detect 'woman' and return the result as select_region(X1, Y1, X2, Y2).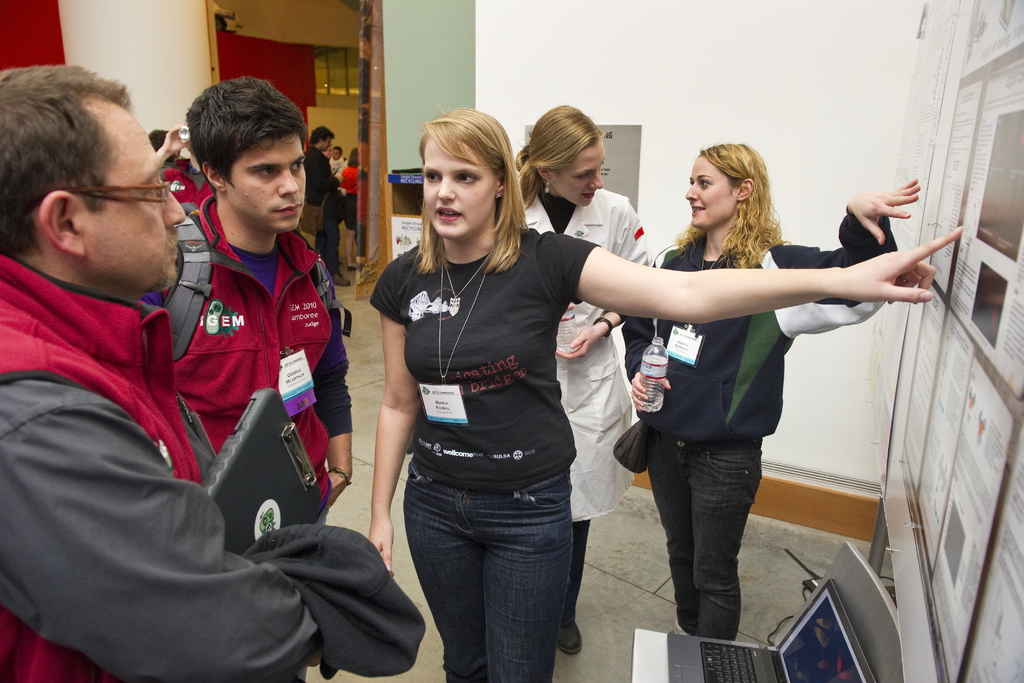
select_region(368, 110, 964, 682).
